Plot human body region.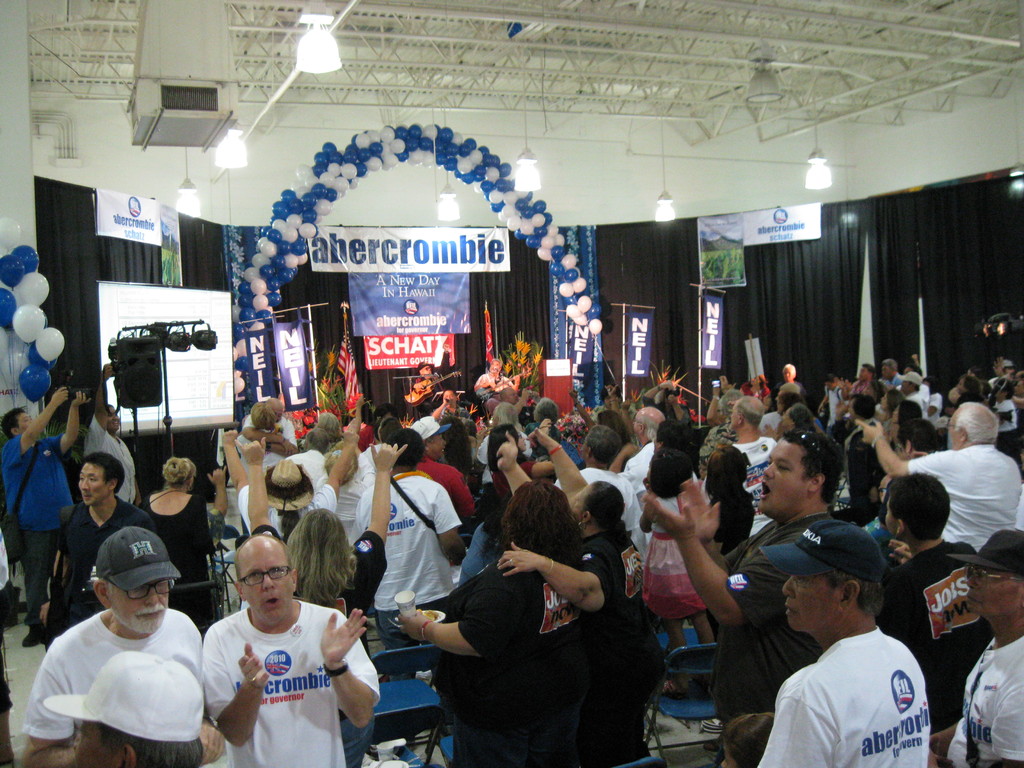
Plotted at box=[925, 525, 1023, 767].
